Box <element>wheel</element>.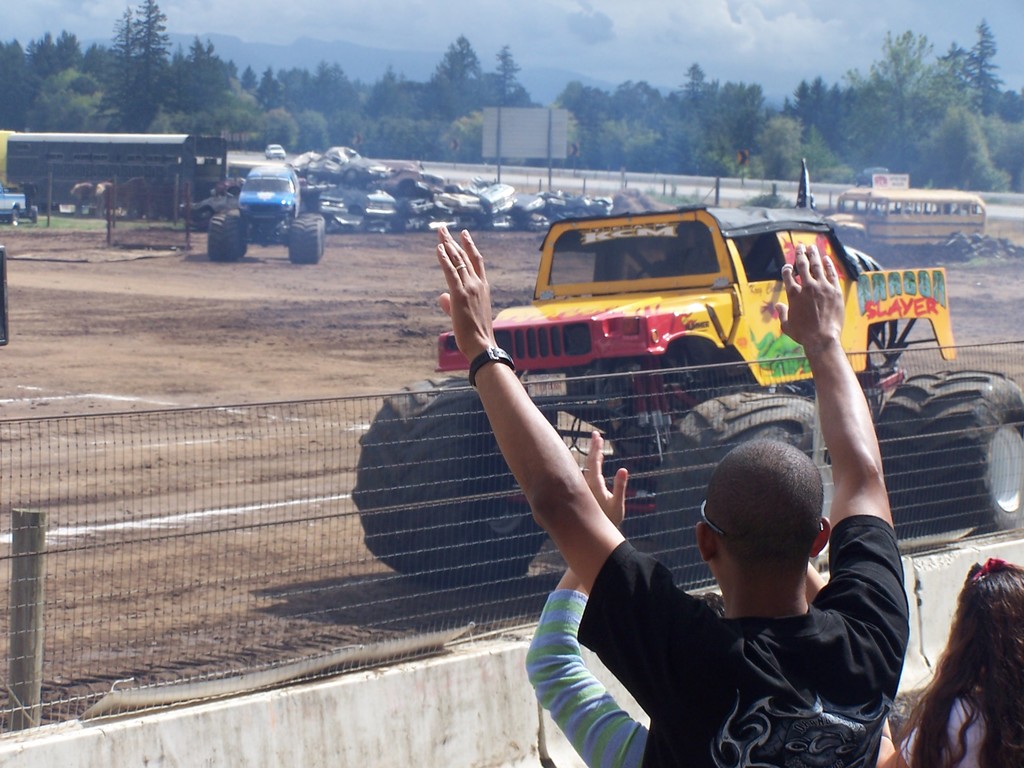
342, 371, 567, 582.
